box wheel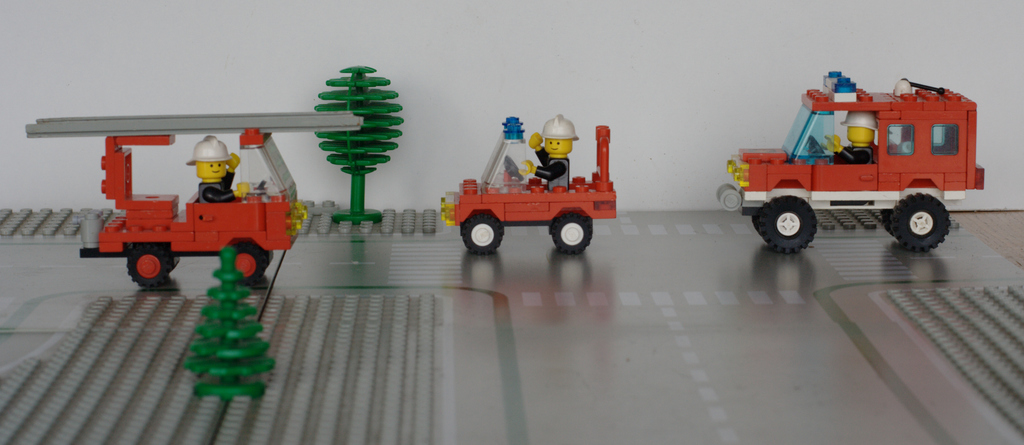
bbox=[225, 240, 268, 280]
